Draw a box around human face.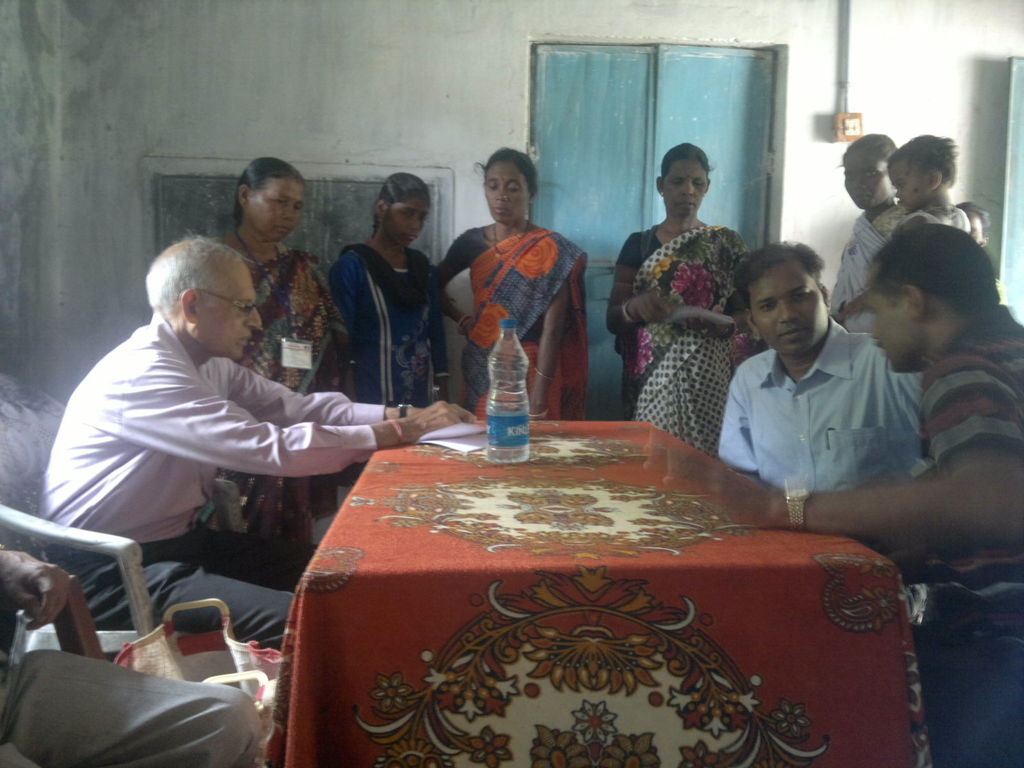
(x1=886, y1=167, x2=929, y2=211).
